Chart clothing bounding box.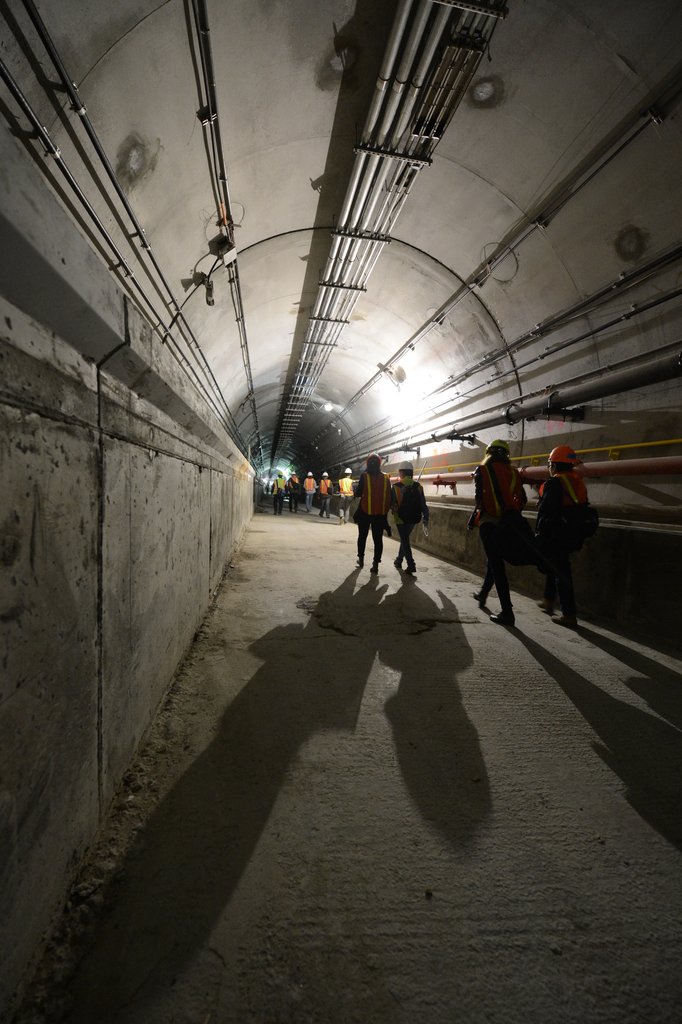
Charted: {"x1": 316, "y1": 478, "x2": 331, "y2": 515}.
